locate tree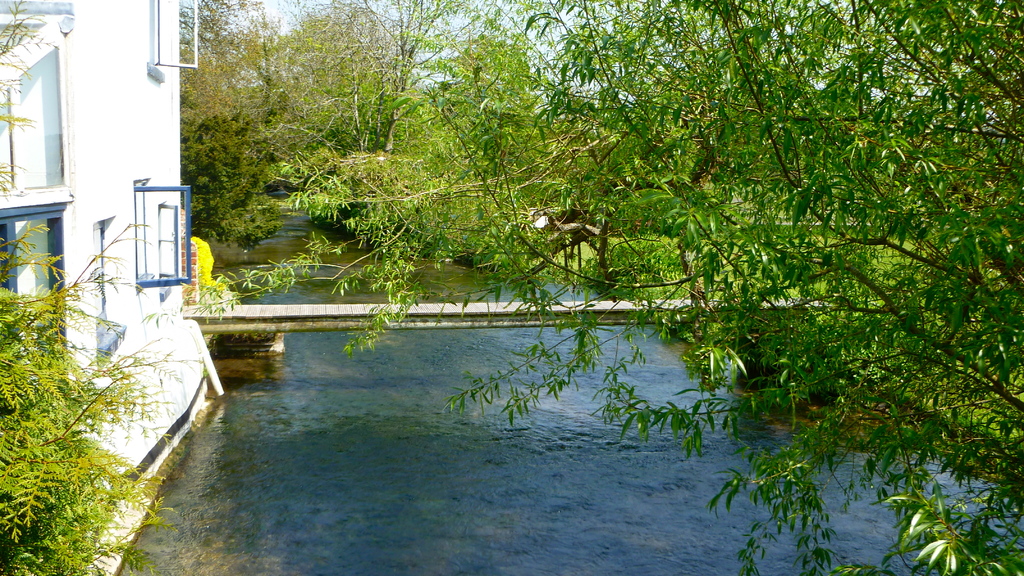
x1=178 y1=0 x2=351 y2=253
